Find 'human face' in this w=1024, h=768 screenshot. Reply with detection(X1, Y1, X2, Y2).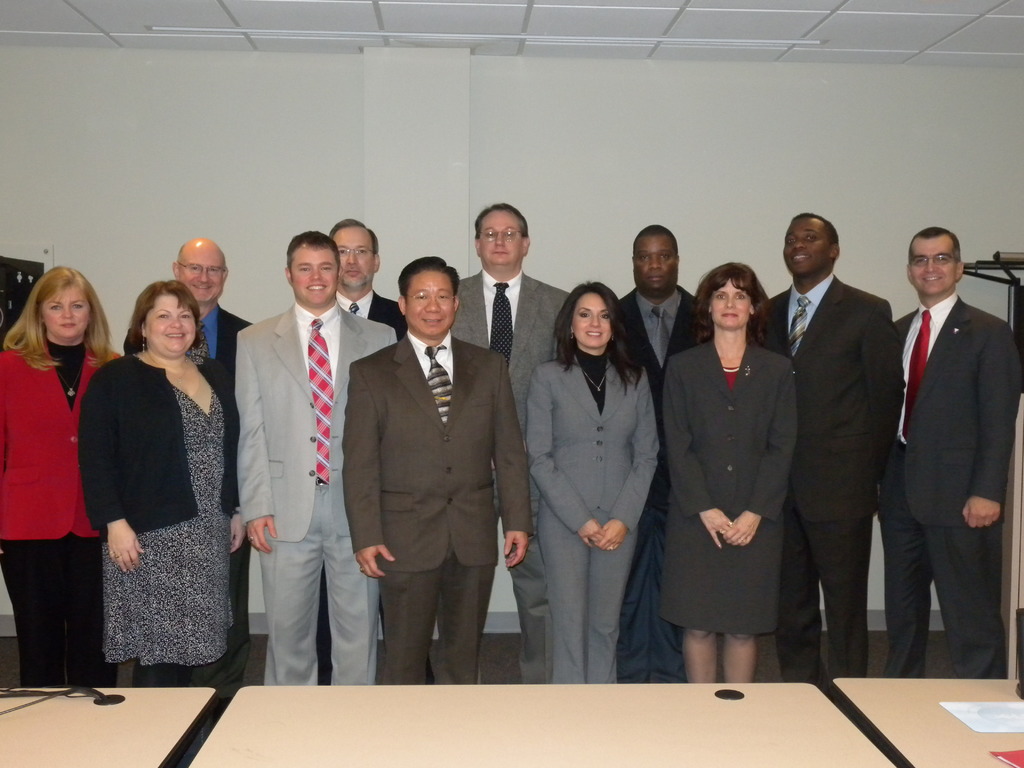
detection(335, 229, 374, 286).
